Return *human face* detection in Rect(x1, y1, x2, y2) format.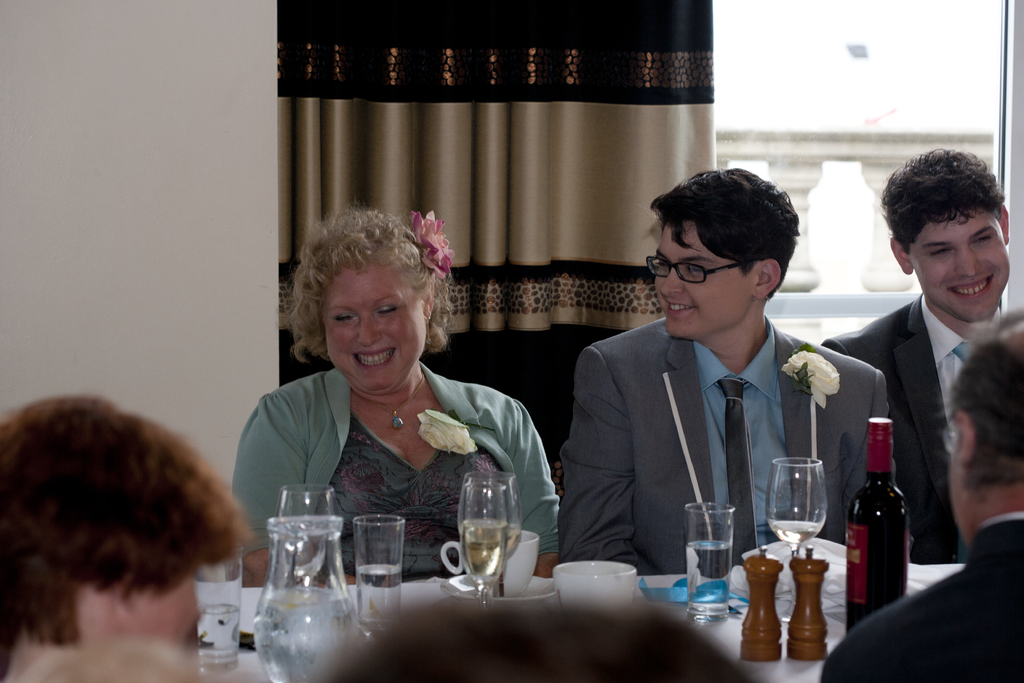
Rect(655, 218, 758, 340).
